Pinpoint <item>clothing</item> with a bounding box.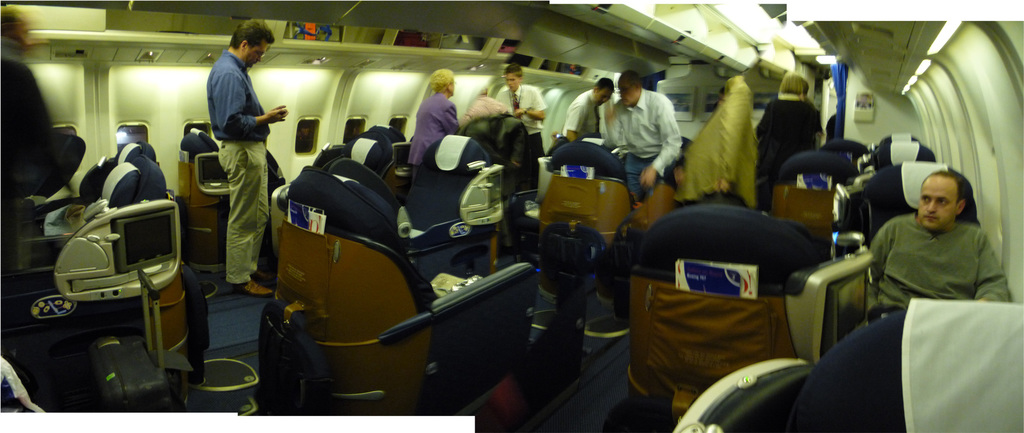
left=412, top=92, right=455, bottom=194.
